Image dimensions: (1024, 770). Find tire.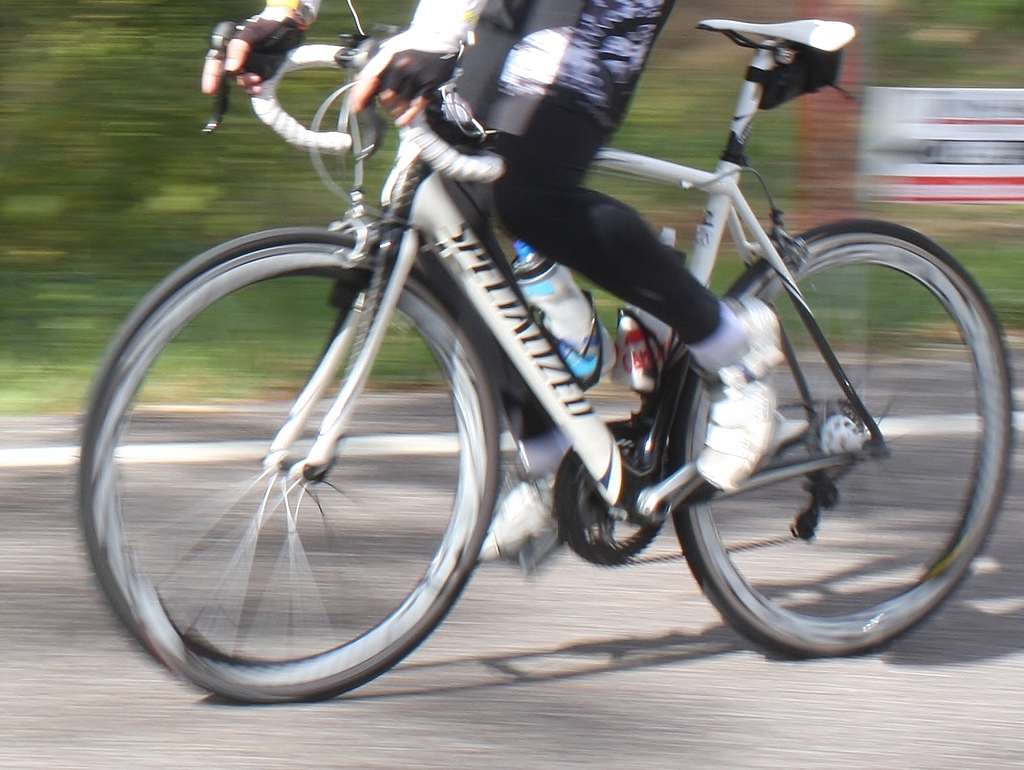
select_region(69, 242, 505, 706).
